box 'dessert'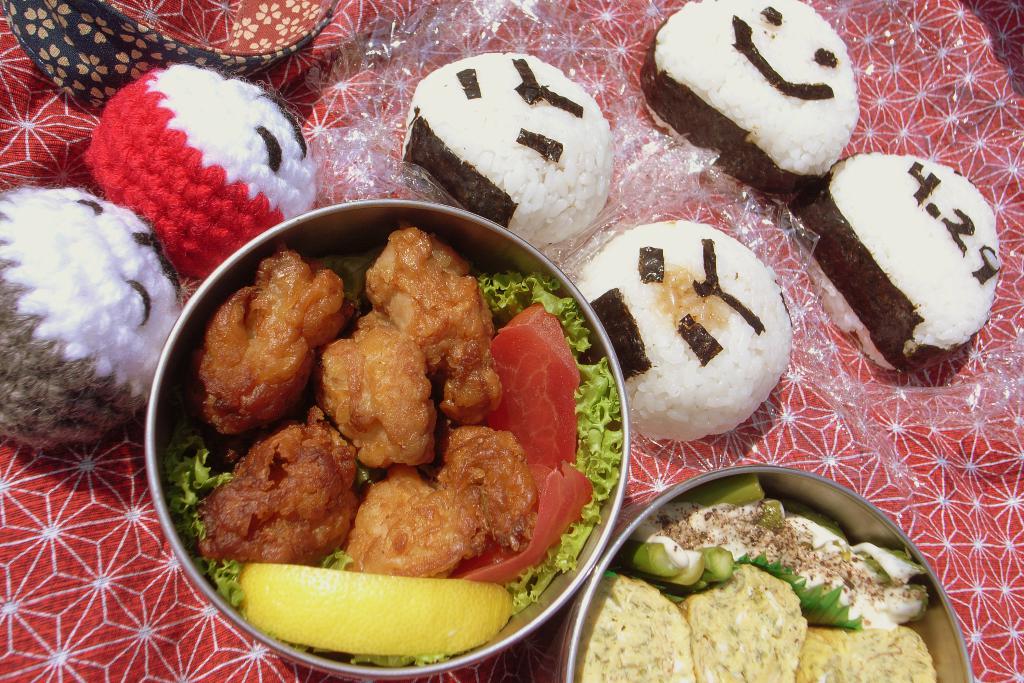
x1=364 y1=229 x2=494 y2=371
